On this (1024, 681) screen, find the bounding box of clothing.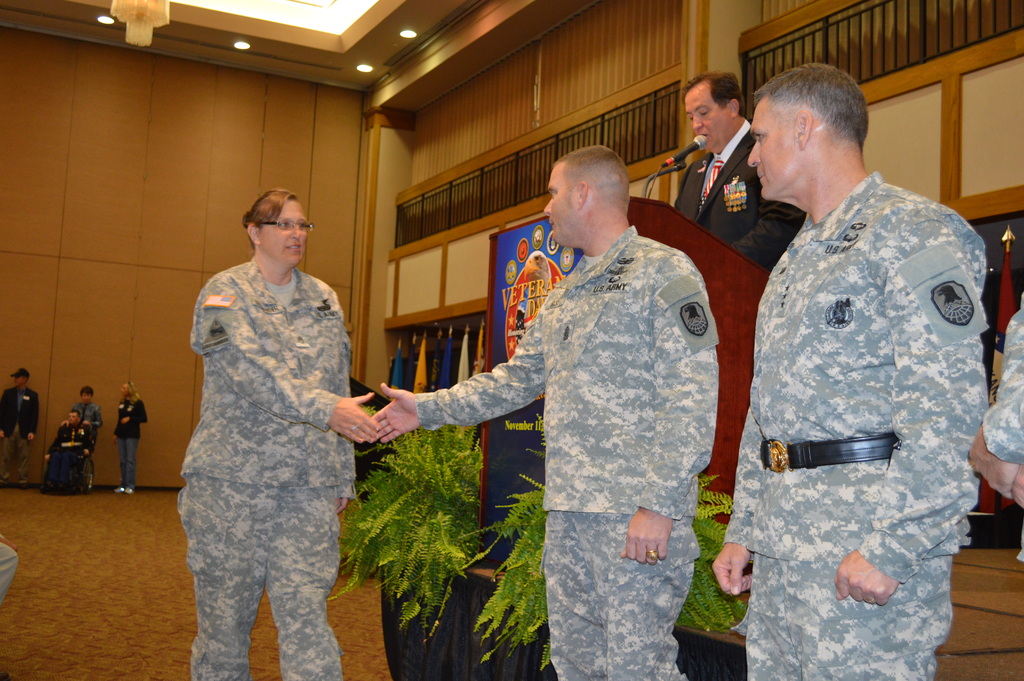
Bounding box: box(168, 251, 364, 680).
